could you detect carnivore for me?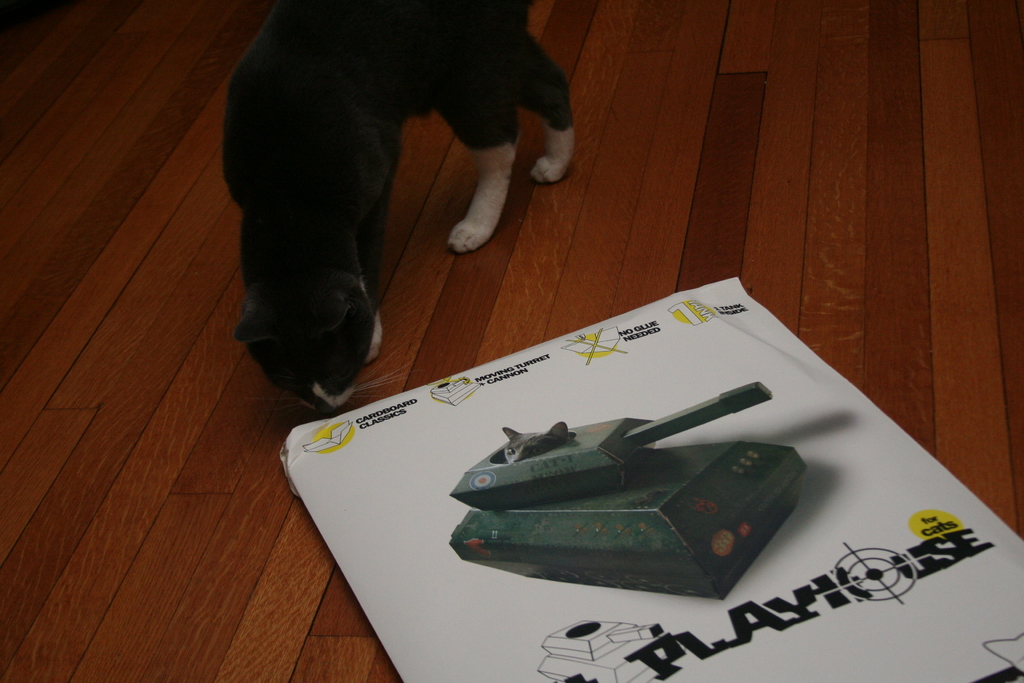
Detection result: <box>214,0,593,422</box>.
